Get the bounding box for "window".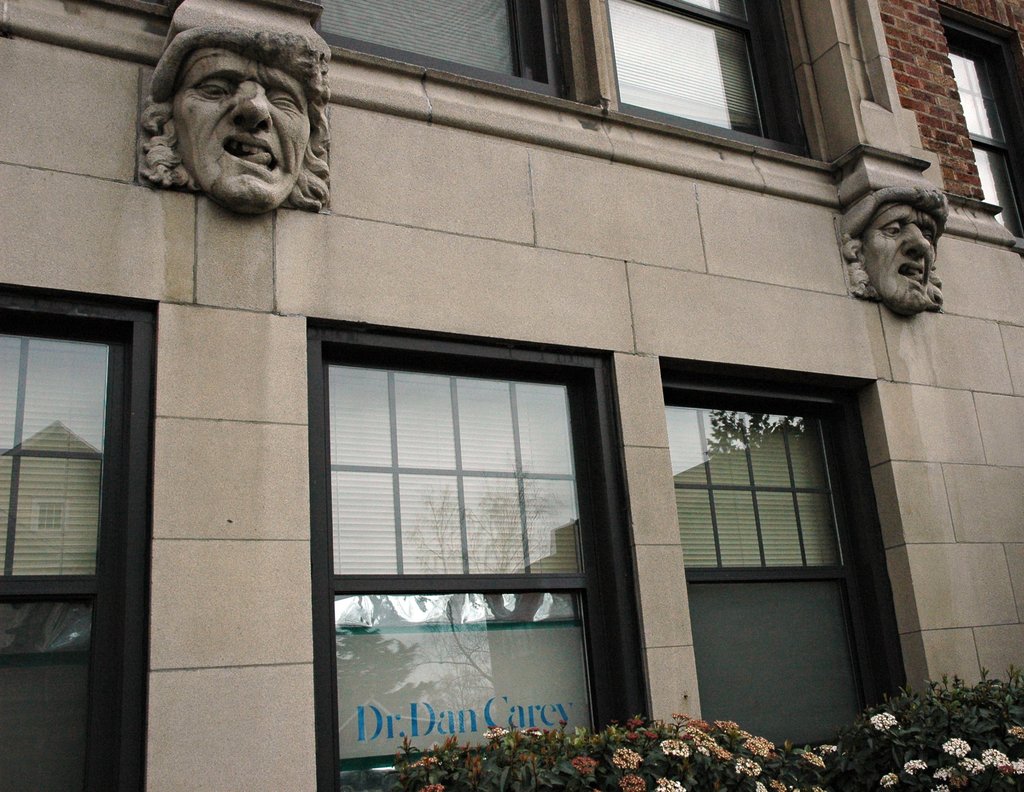
<box>318,0,555,86</box>.
